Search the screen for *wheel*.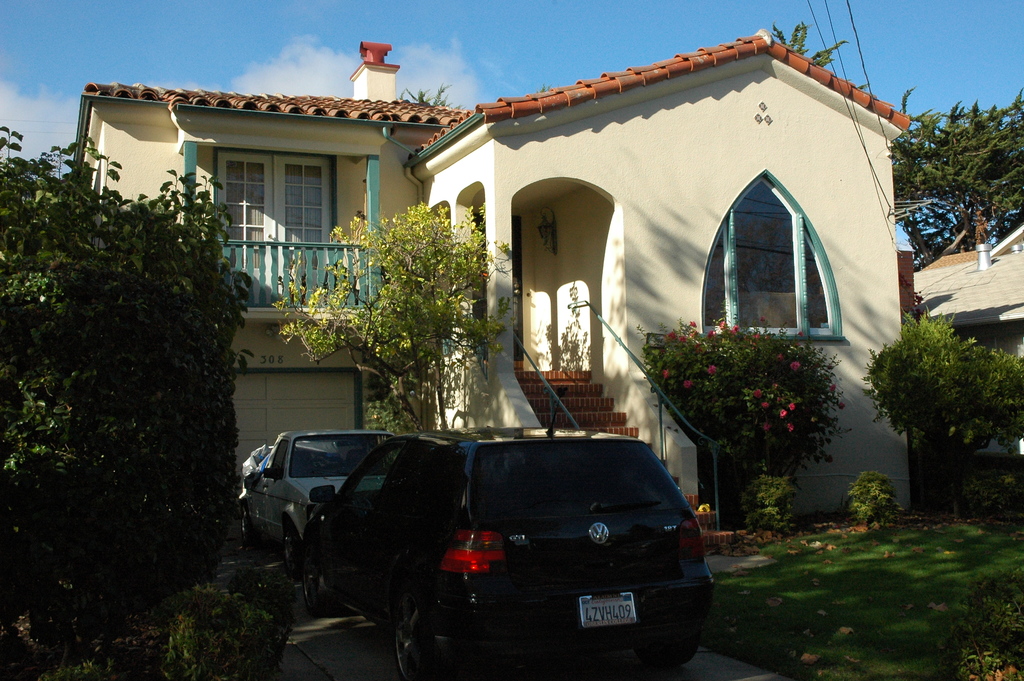
Found at region(280, 518, 304, 572).
